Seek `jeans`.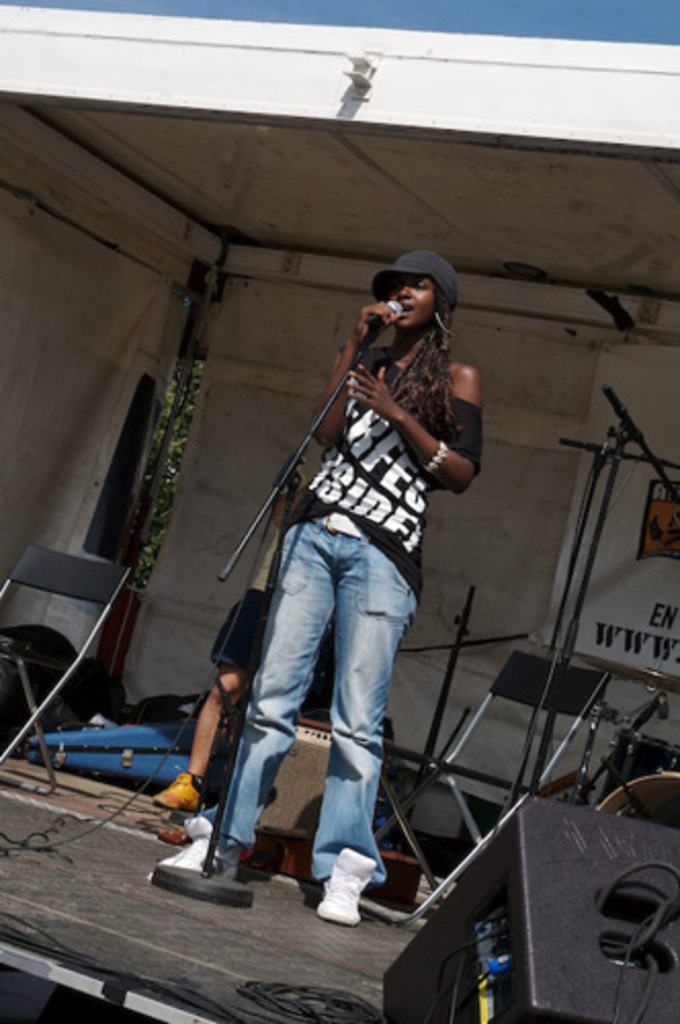
x1=213, y1=535, x2=422, y2=905.
